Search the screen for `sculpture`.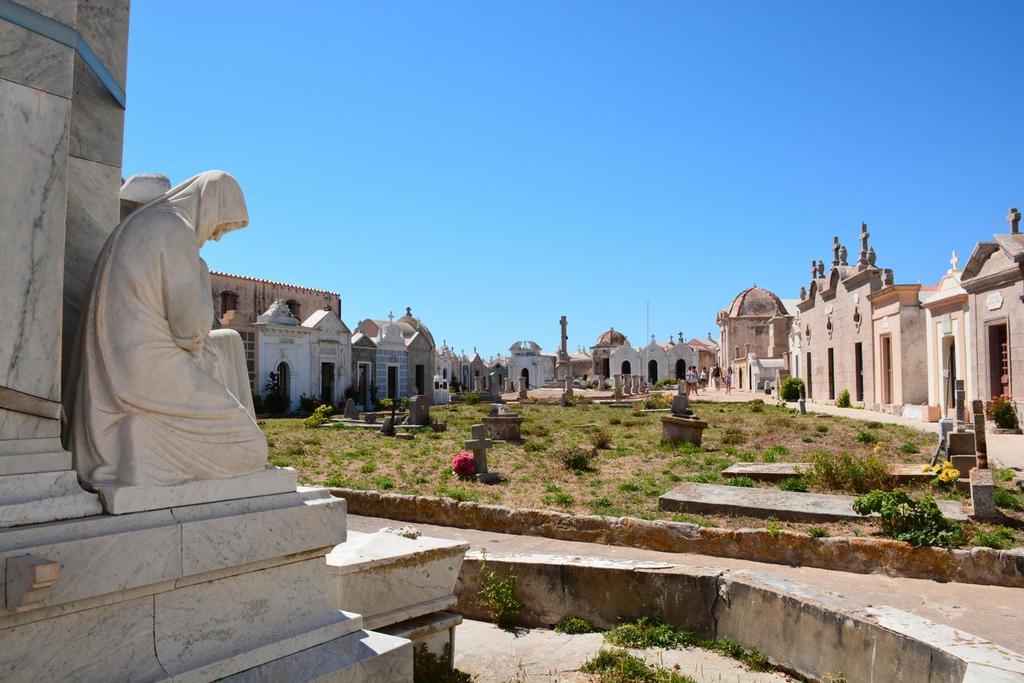
Found at box(68, 174, 271, 483).
